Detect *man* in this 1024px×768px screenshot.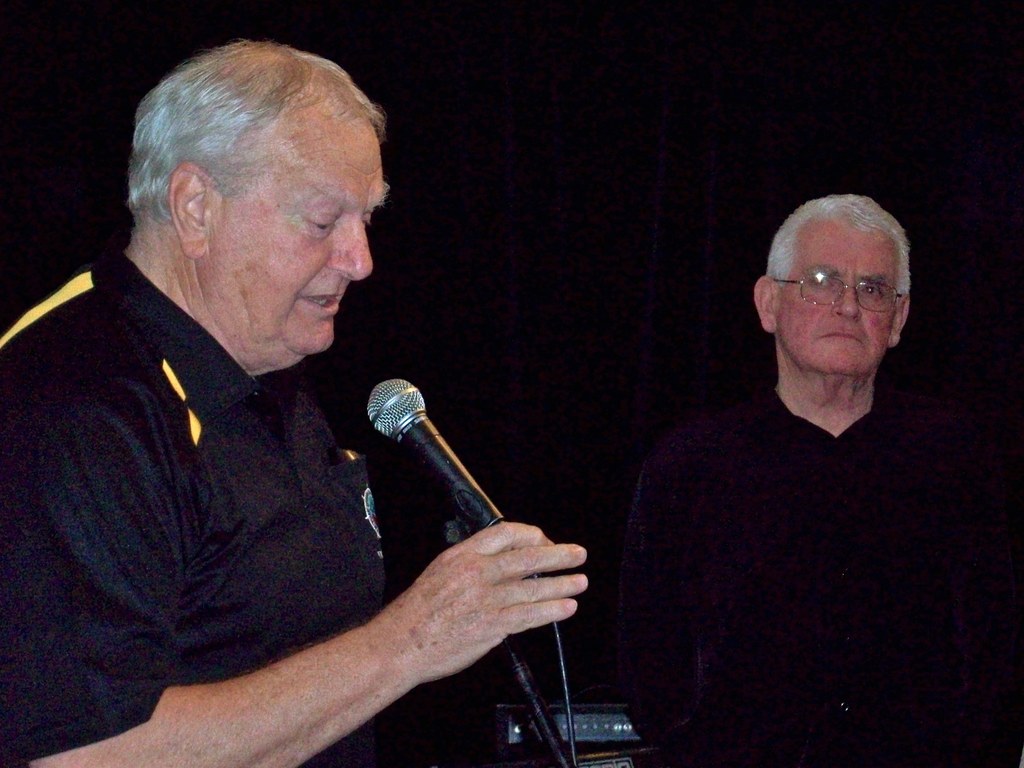
Detection: {"left": 0, "top": 35, "right": 586, "bottom": 767}.
